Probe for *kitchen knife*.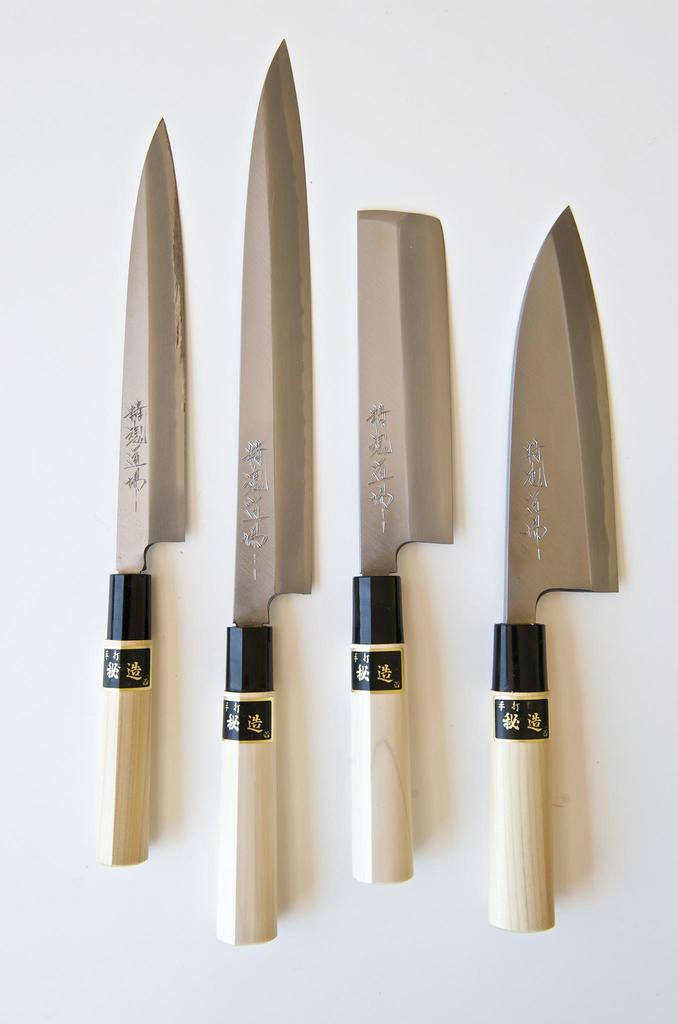
Probe result: (205, 33, 316, 945).
